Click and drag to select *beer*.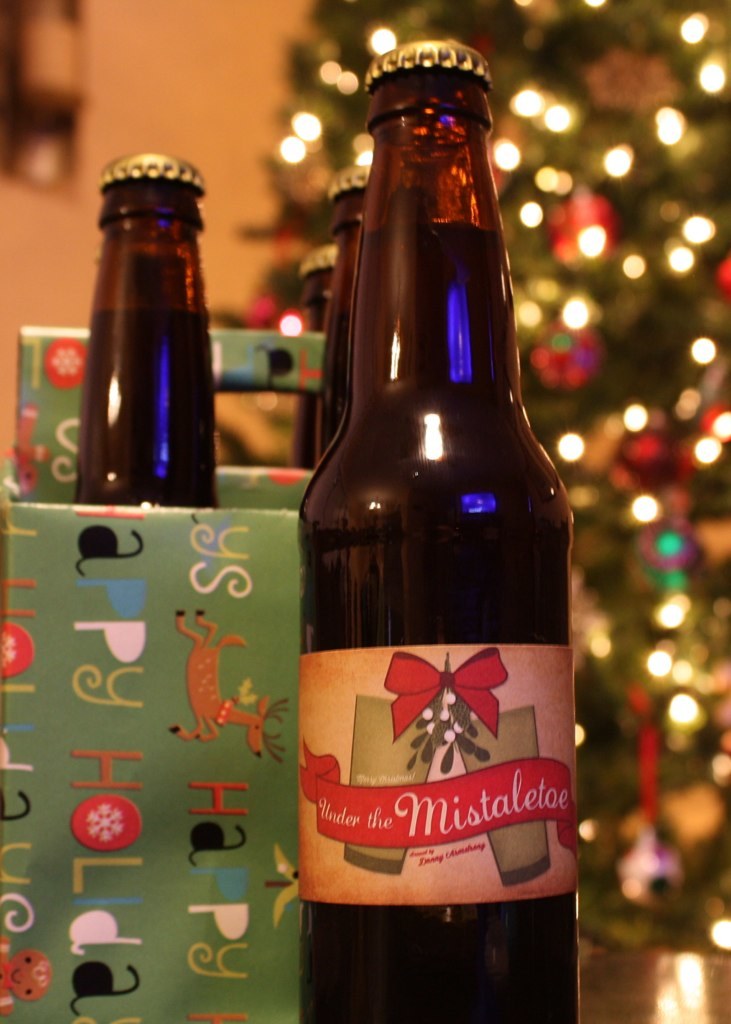
Selection: <region>78, 157, 216, 511</region>.
